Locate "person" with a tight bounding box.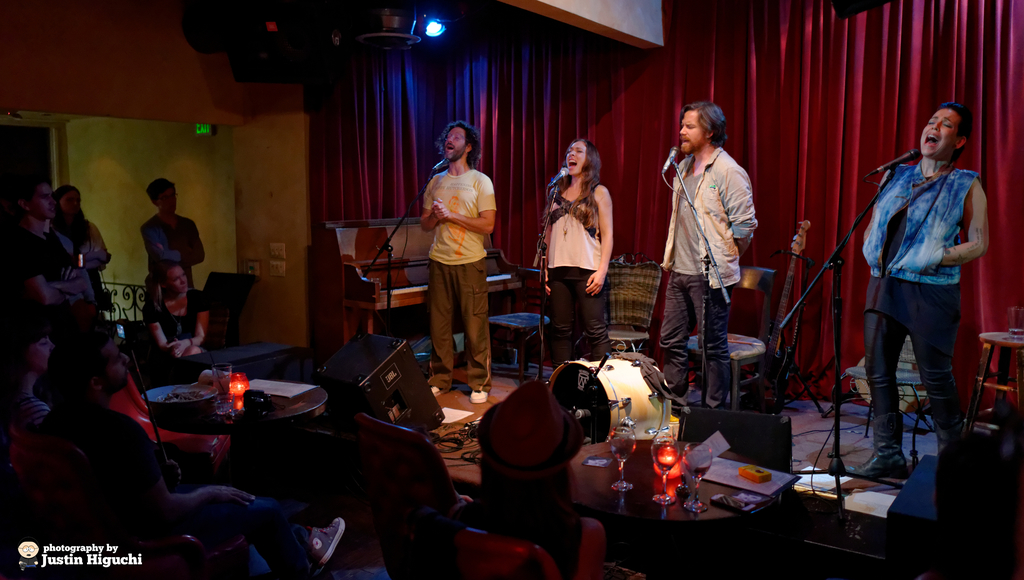
8/323/172/576.
